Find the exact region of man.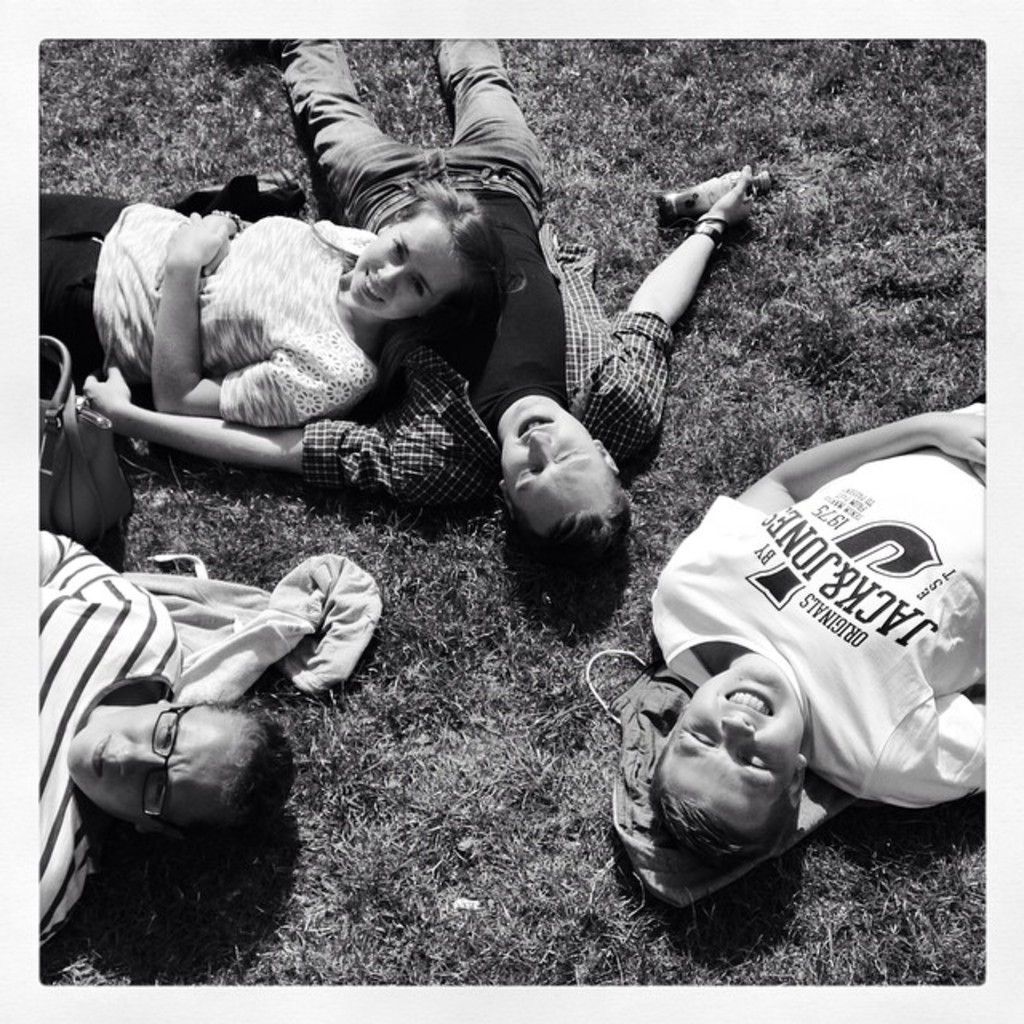
Exact region: (646, 395, 986, 861).
